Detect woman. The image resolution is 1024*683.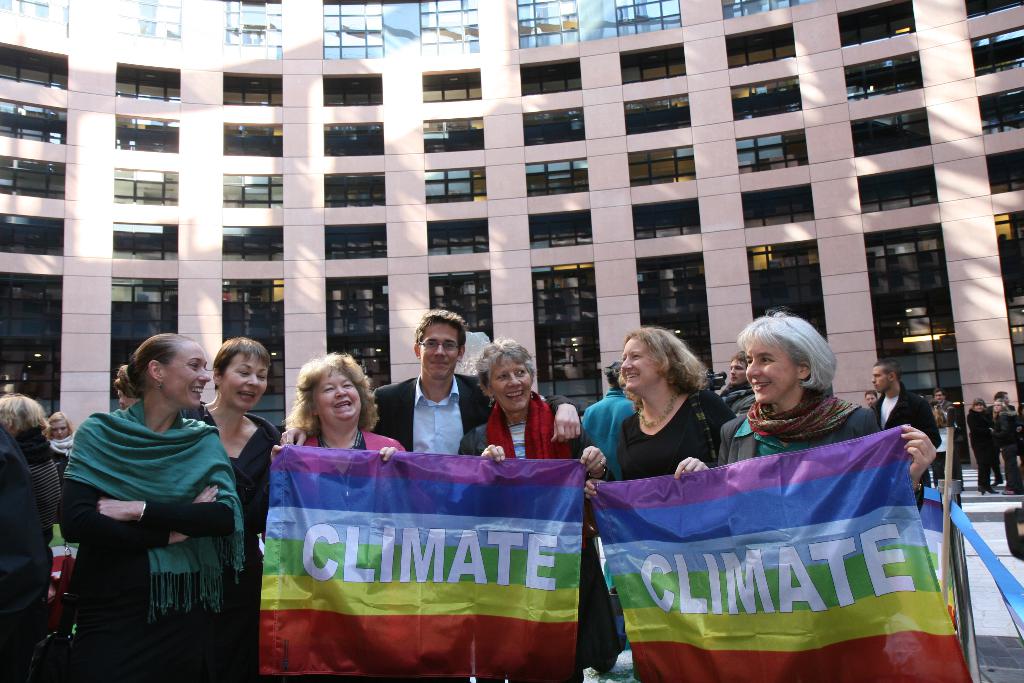
l=586, t=338, r=737, b=505.
